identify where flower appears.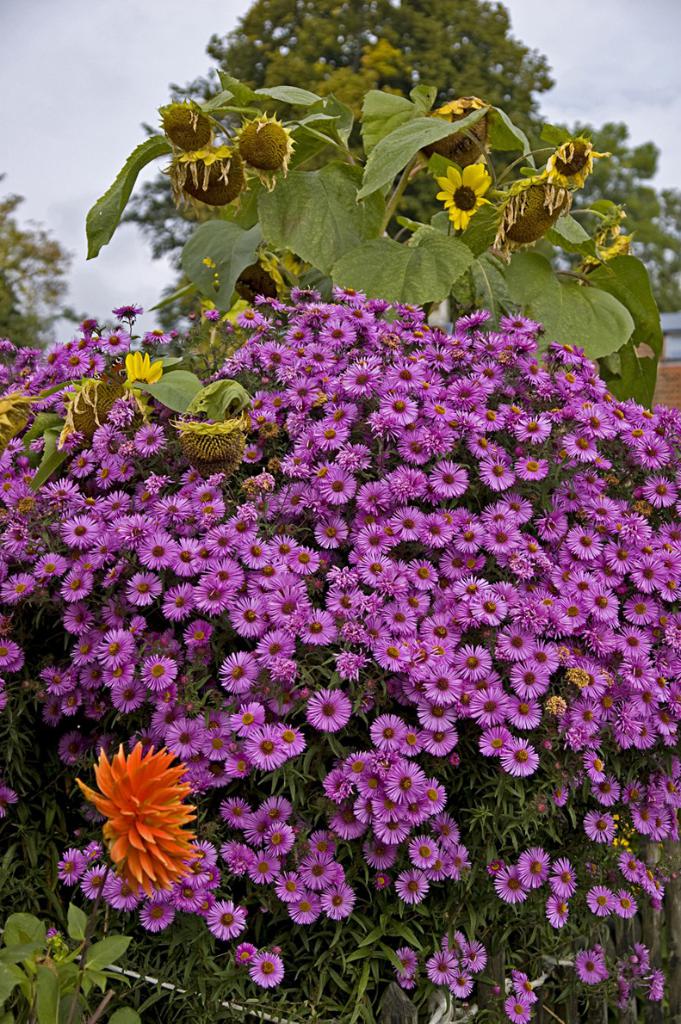
Appears at l=73, t=734, r=213, b=902.
